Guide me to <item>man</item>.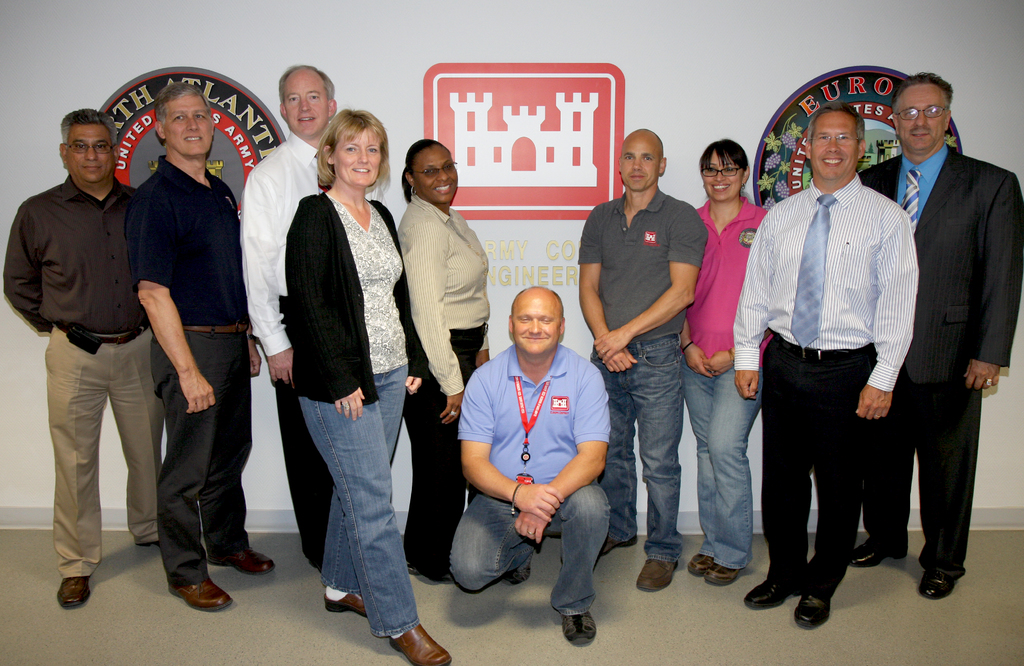
Guidance: (131, 79, 268, 610).
